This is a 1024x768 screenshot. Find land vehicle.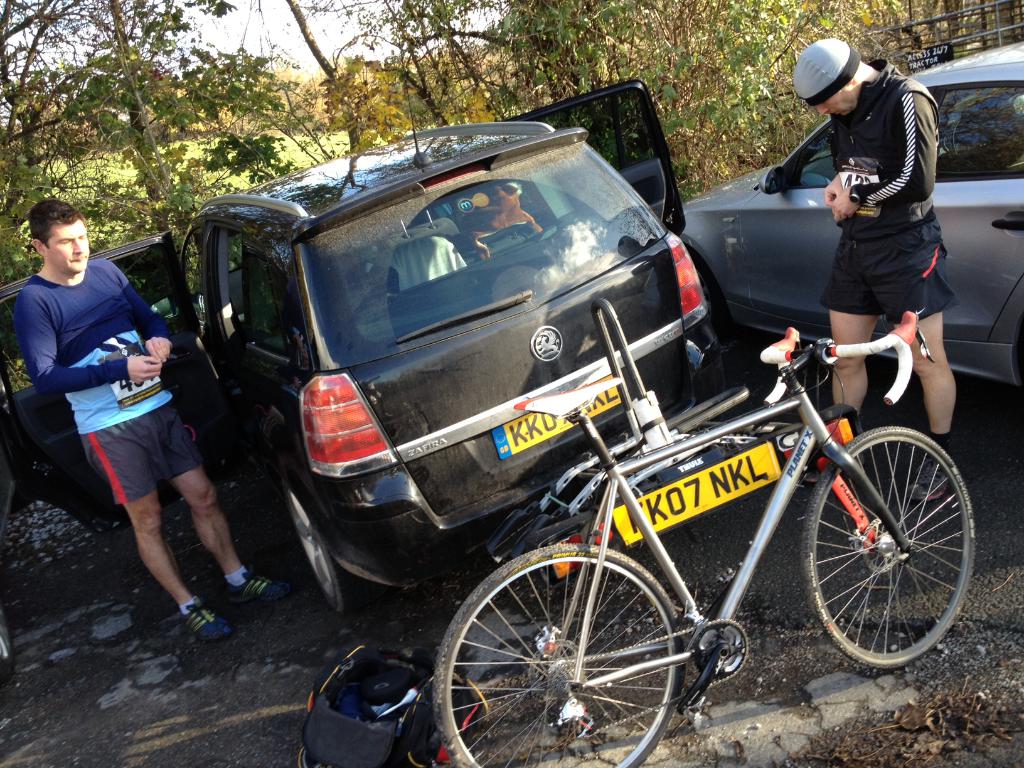
Bounding box: box=[678, 0, 1023, 393].
